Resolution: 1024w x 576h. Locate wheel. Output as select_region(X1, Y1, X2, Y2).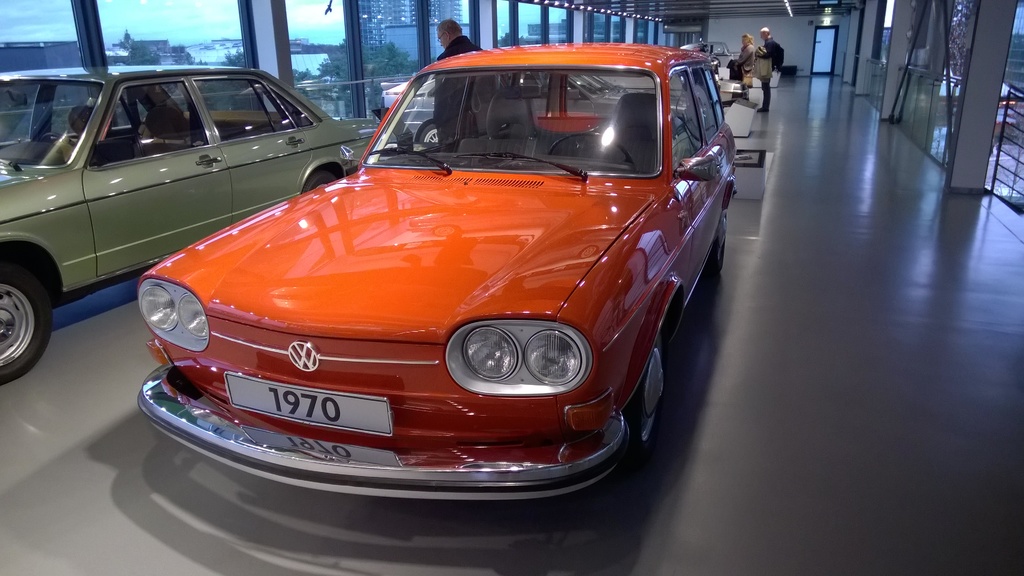
select_region(0, 254, 54, 383).
